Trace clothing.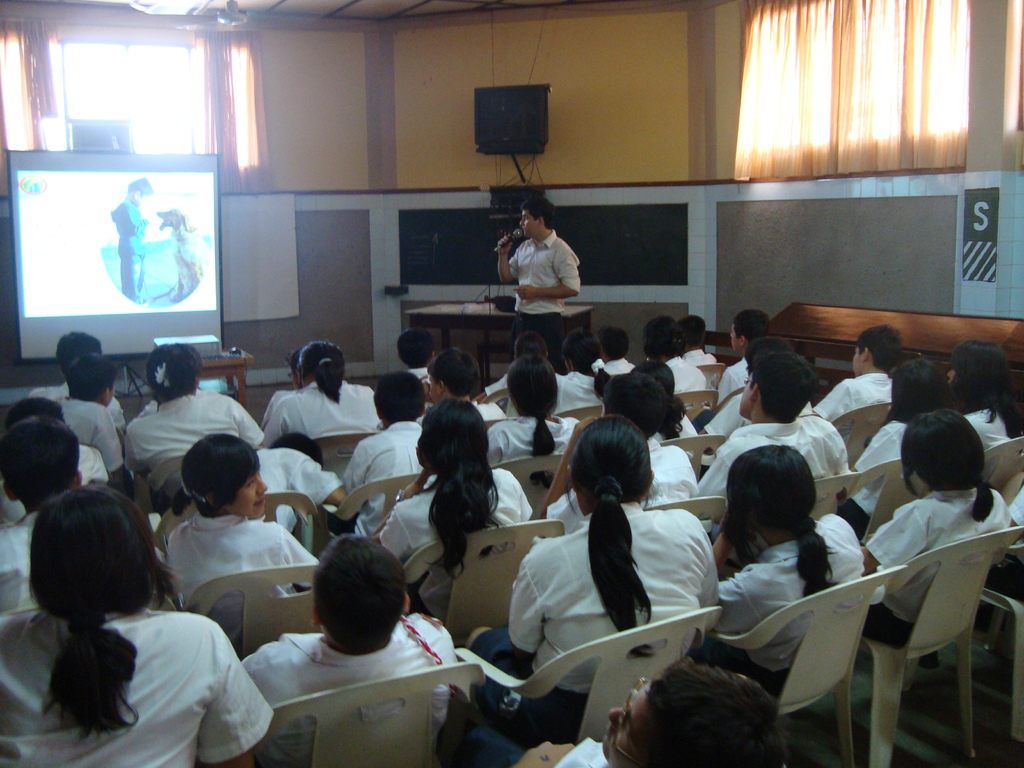
Traced to BBox(372, 465, 531, 624).
